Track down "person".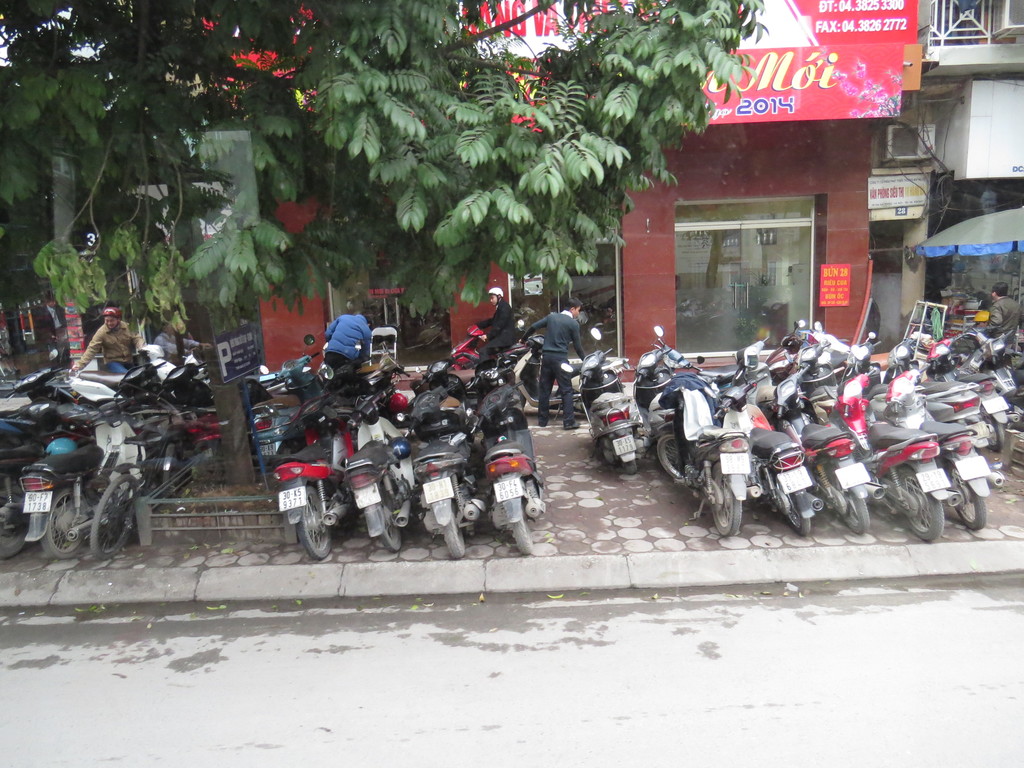
Tracked to locate(310, 306, 387, 401).
